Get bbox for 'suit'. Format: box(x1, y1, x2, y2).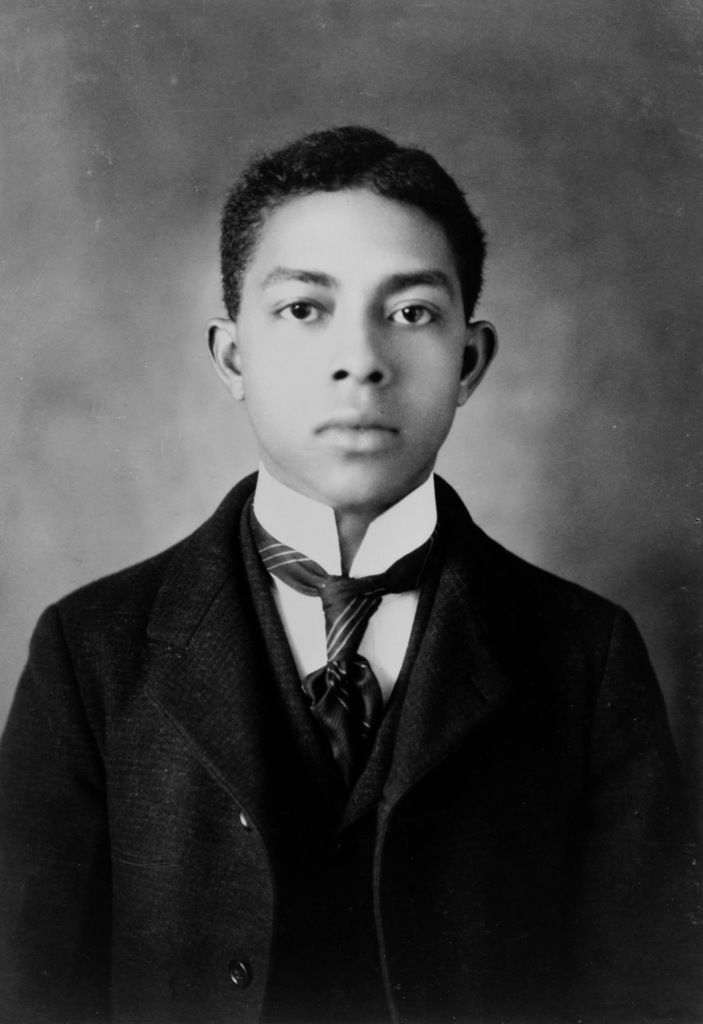
box(42, 457, 632, 983).
